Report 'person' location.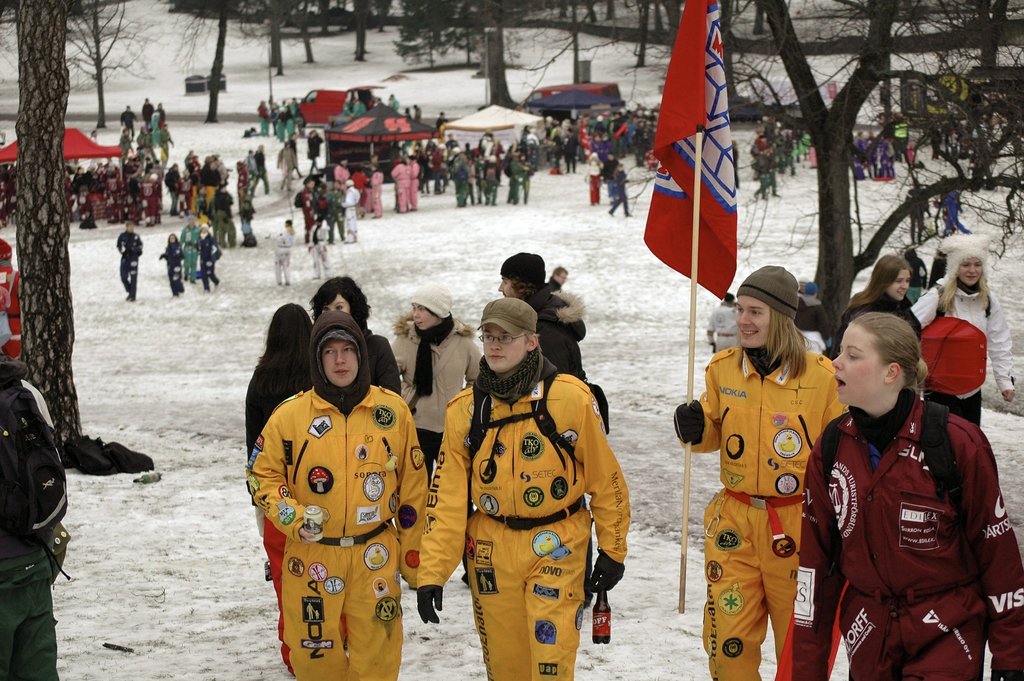
Report: {"left": 911, "top": 258, "right": 1015, "bottom": 427}.
